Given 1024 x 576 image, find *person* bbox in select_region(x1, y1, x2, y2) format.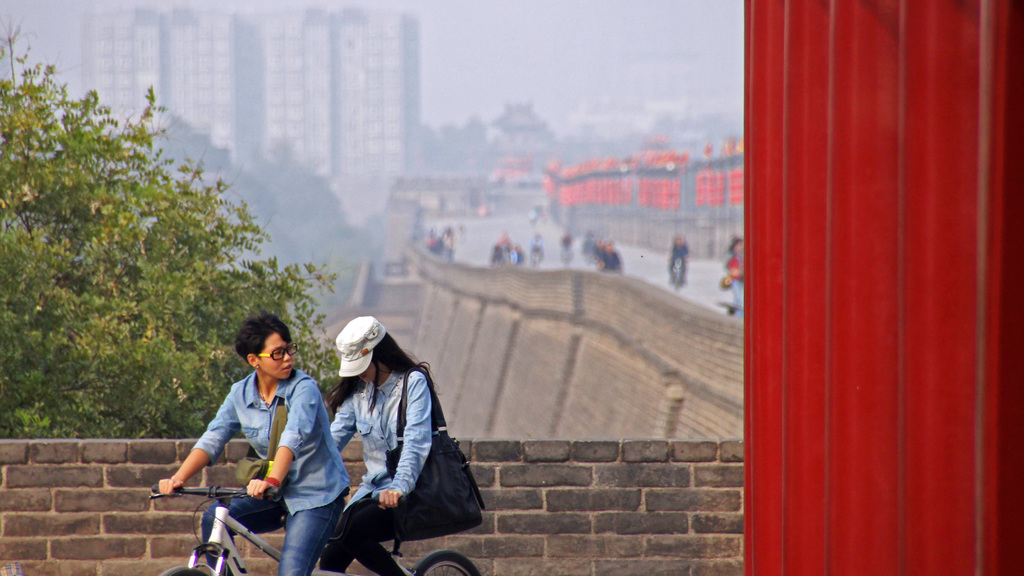
select_region(600, 241, 627, 277).
